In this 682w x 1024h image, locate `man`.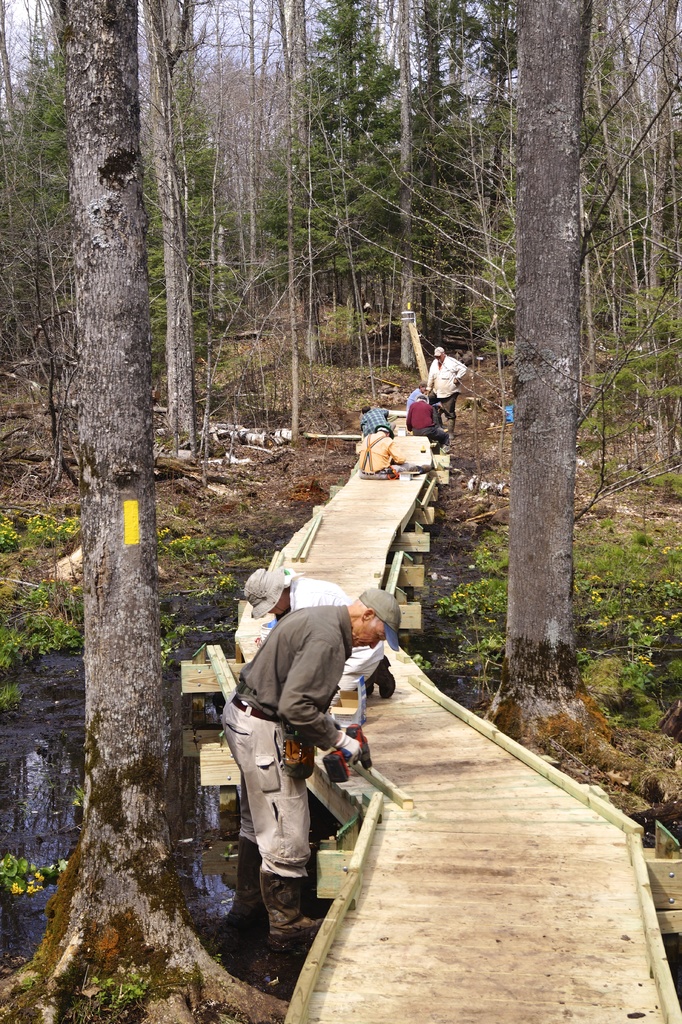
Bounding box: box(410, 394, 453, 448).
